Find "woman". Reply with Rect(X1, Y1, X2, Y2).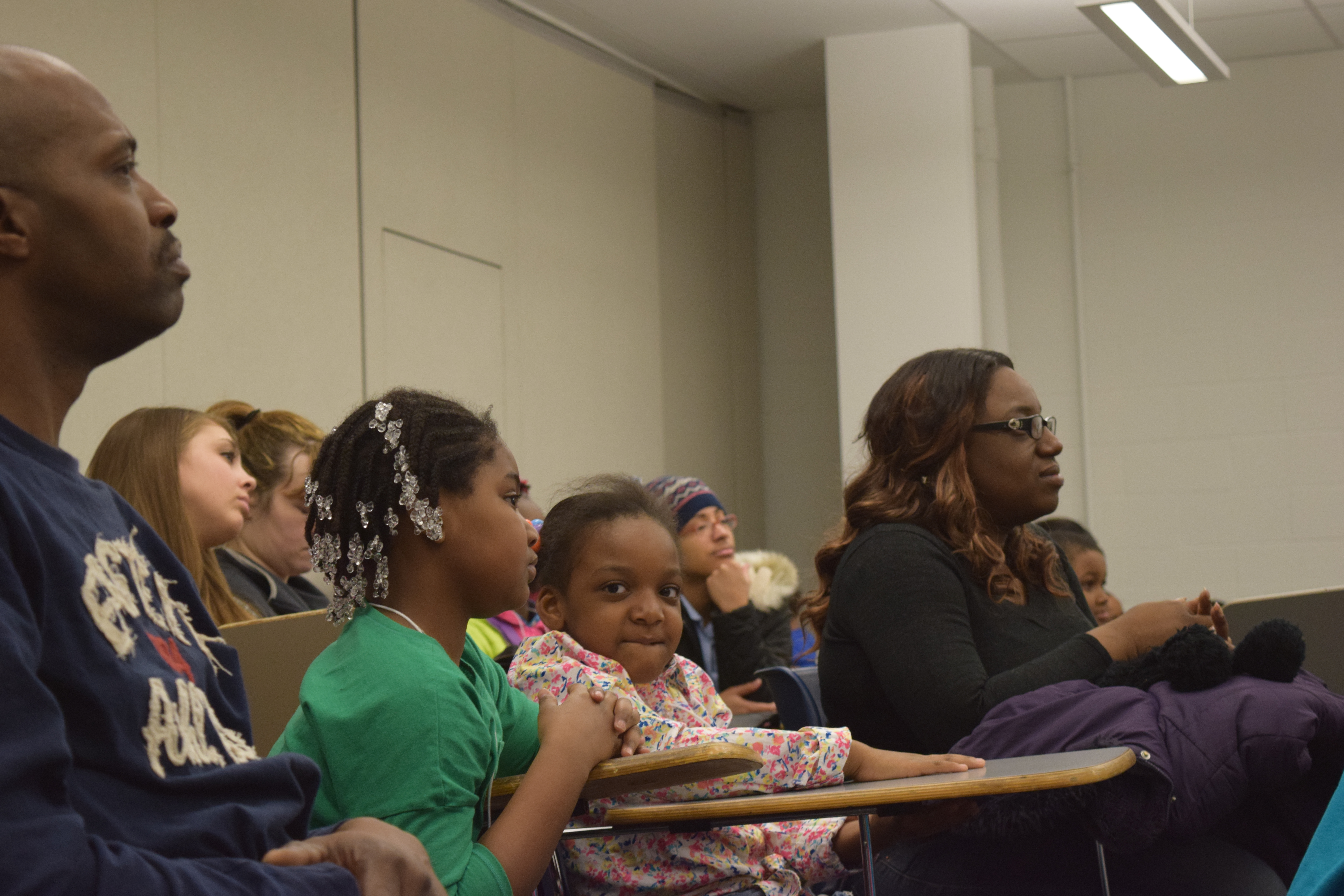
Rect(179, 78, 268, 182).
